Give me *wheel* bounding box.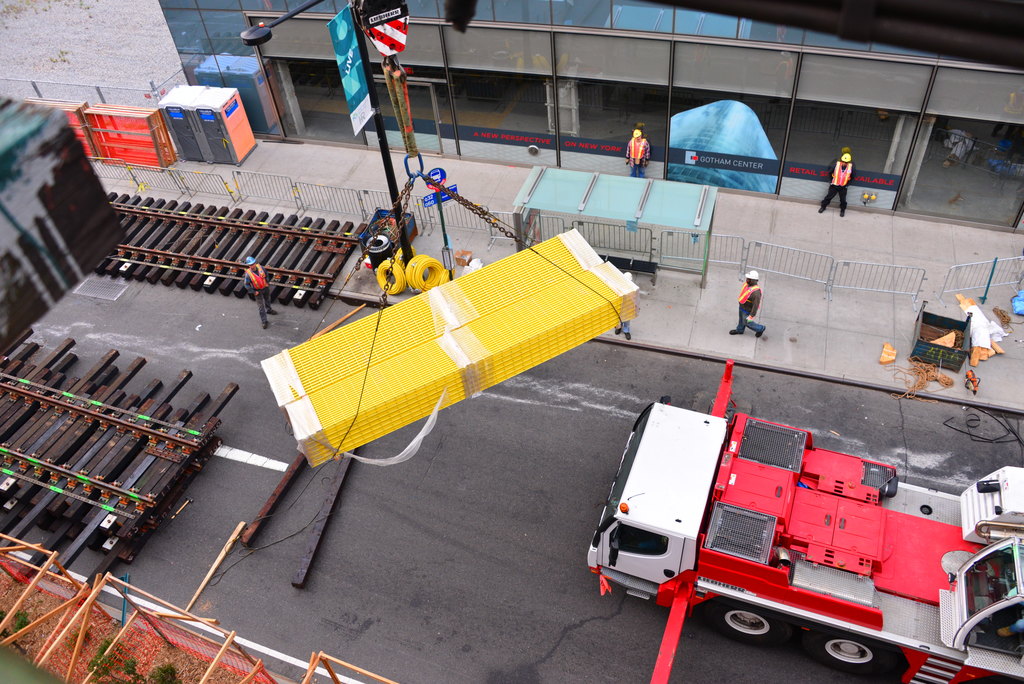
(left=803, top=630, right=885, bottom=670).
